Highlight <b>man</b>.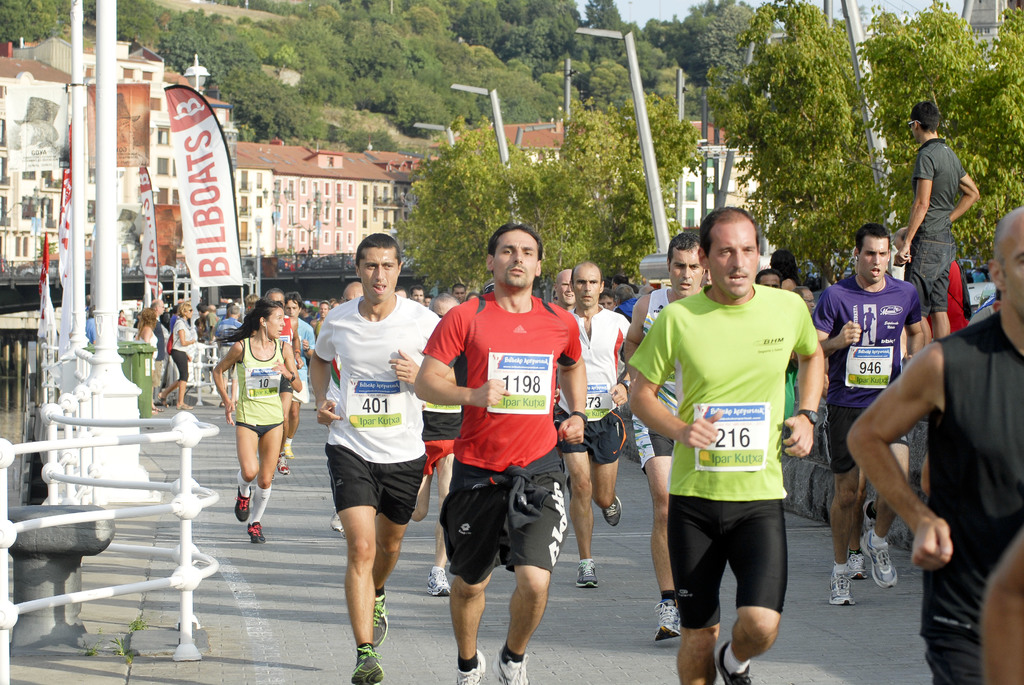
Highlighted region: (555,271,578,310).
